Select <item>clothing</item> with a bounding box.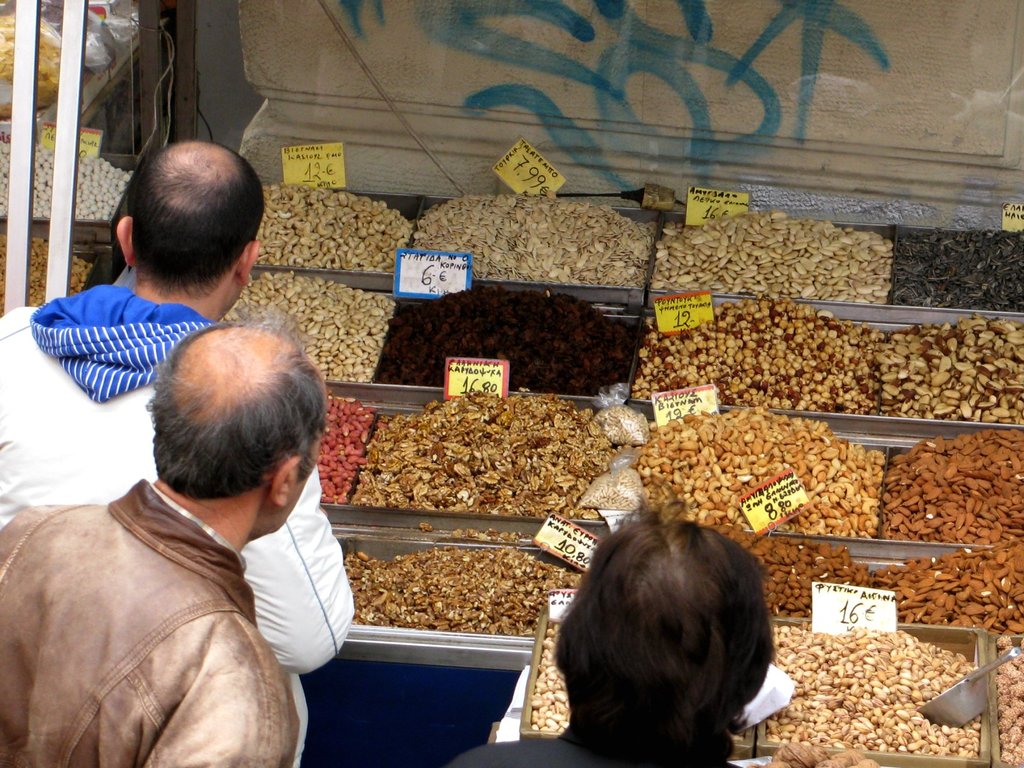
bbox(0, 284, 355, 767).
